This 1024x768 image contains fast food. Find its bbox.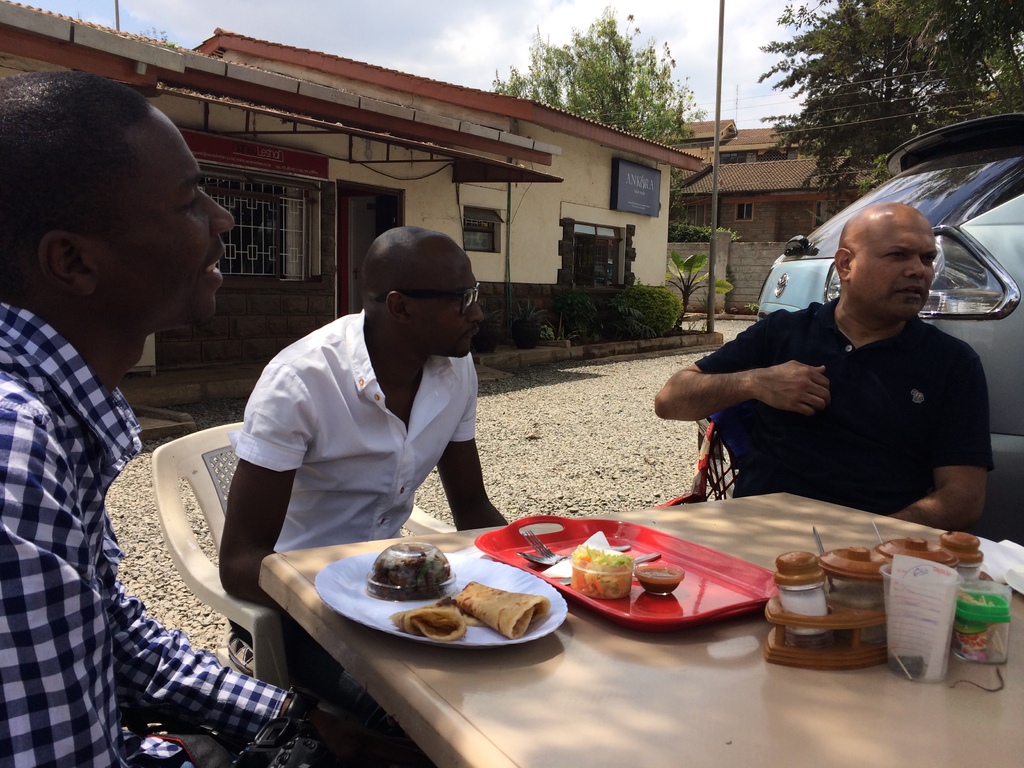
(x1=452, y1=575, x2=547, y2=634).
